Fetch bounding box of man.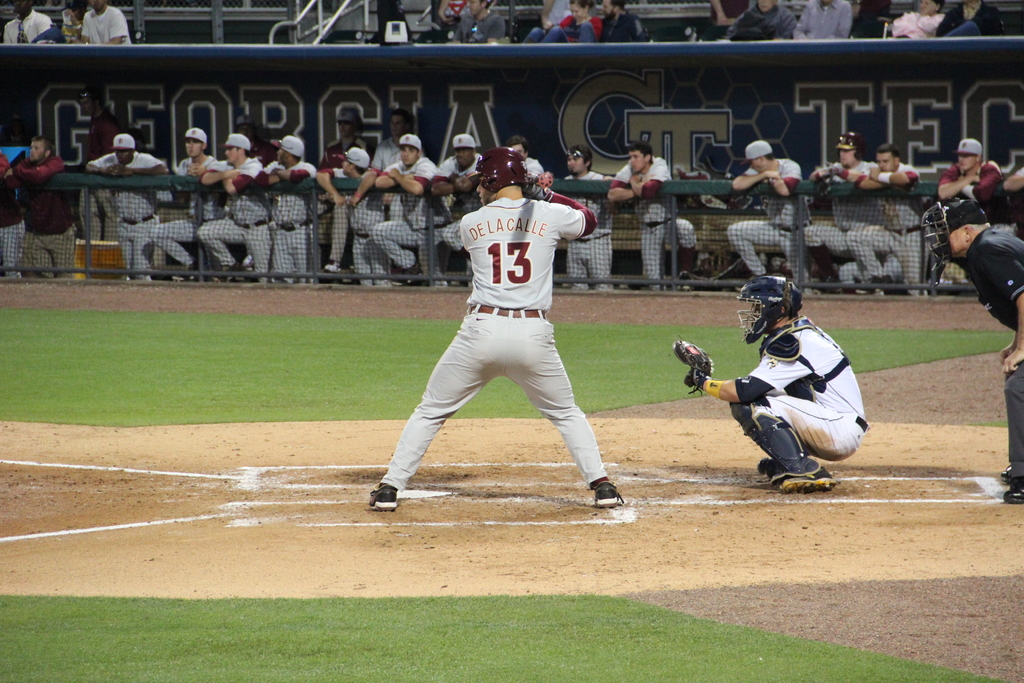
Bbox: BBox(666, 233, 879, 510).
